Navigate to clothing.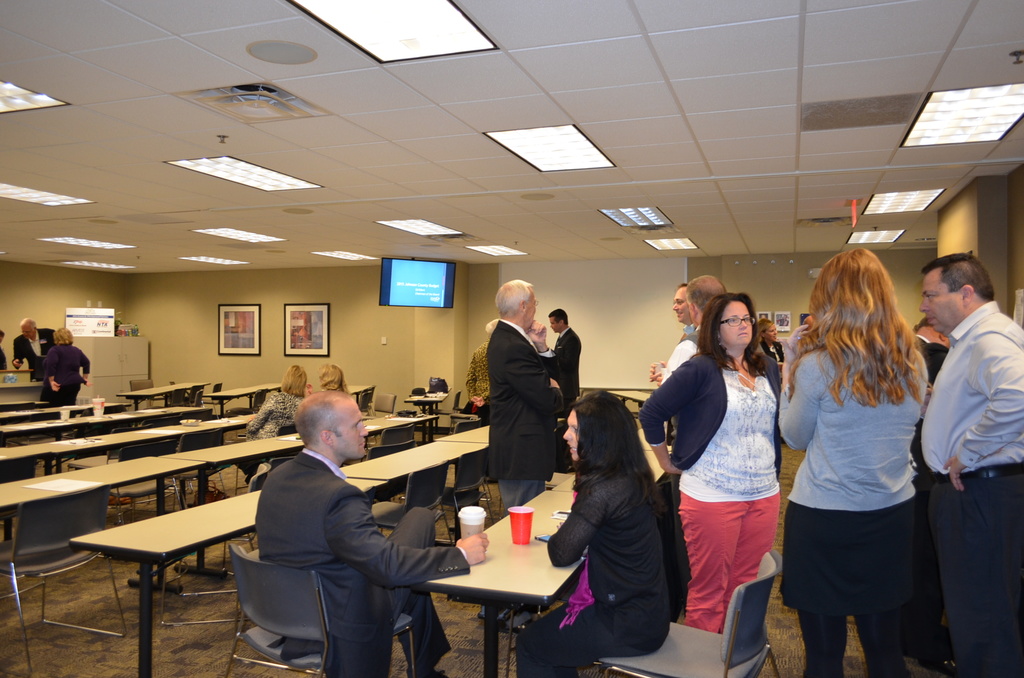
Navigation target: [x1=755, y1=340, x2=781, y2=358].
